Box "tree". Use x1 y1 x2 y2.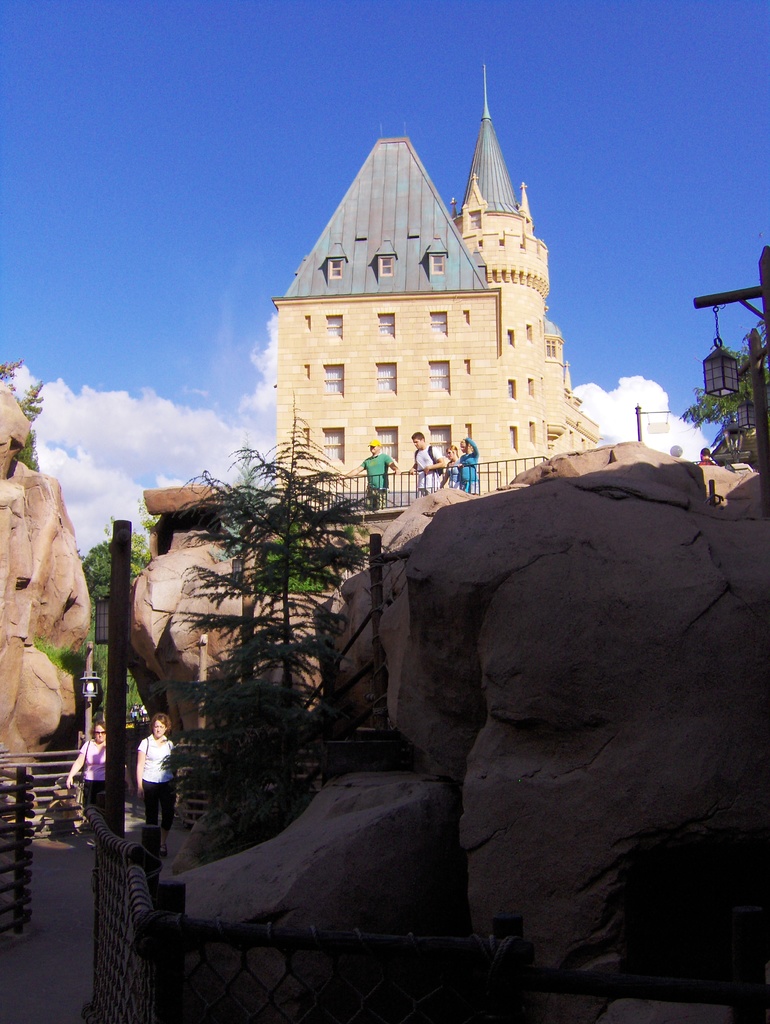
120 376 410 836.
